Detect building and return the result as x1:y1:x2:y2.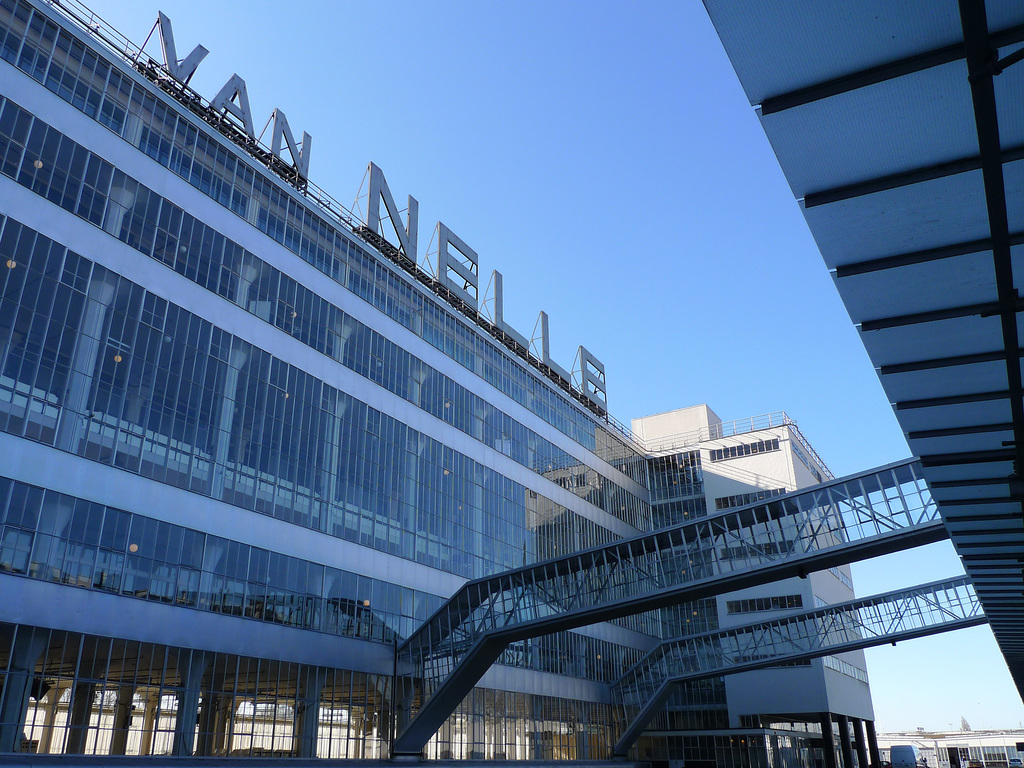
0:4:1022:762.
